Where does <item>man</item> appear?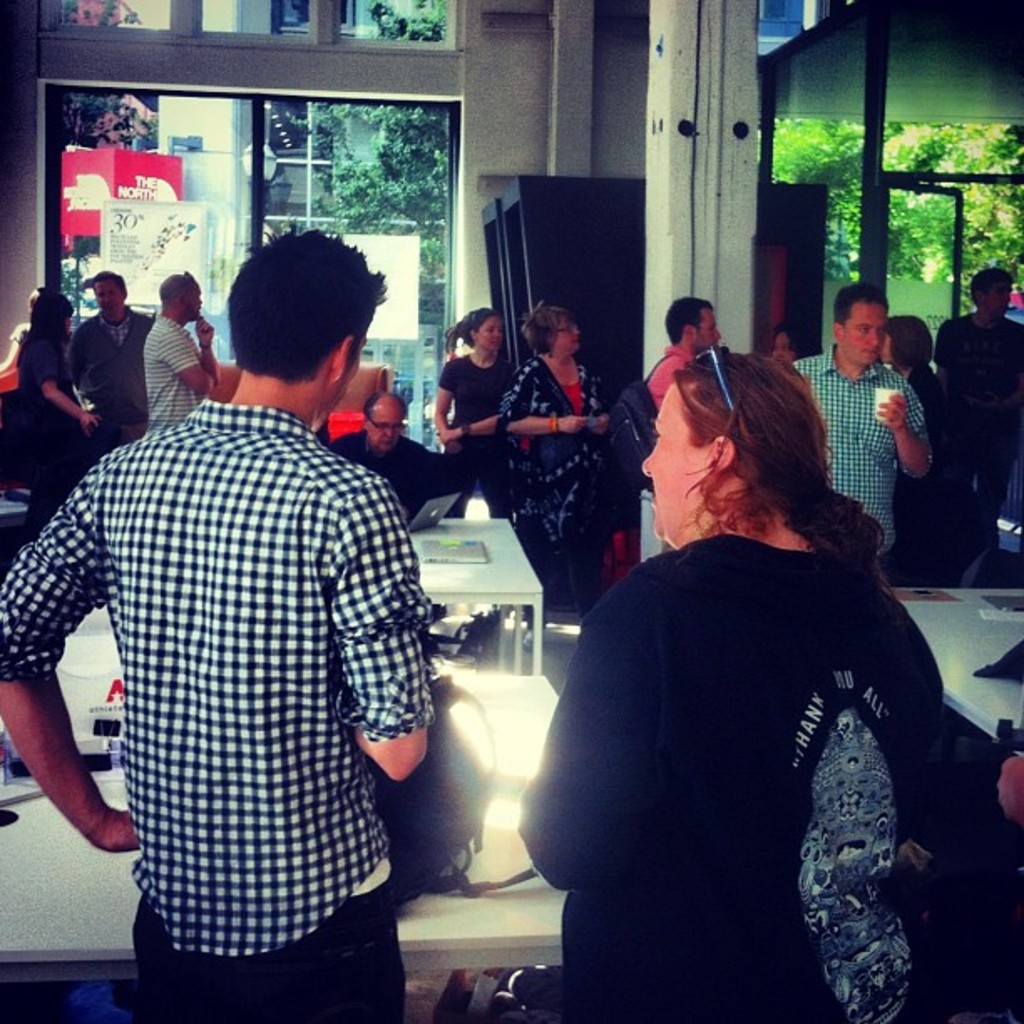
Appears at [x1=330, y1=392, x2=448, y2=522].
